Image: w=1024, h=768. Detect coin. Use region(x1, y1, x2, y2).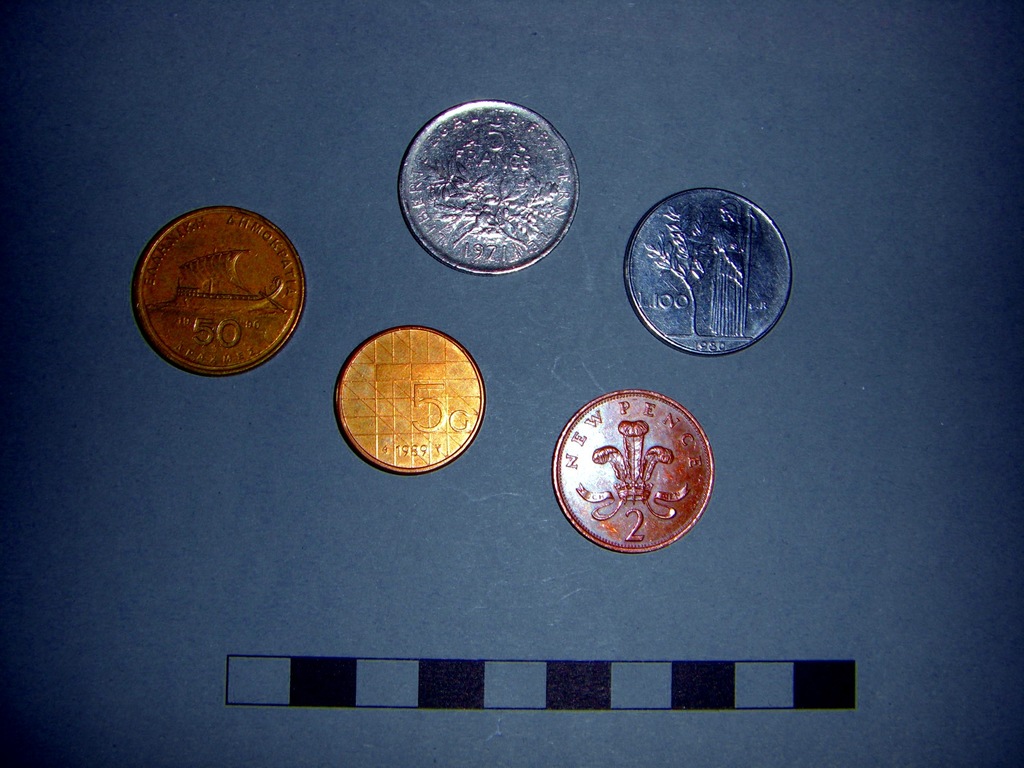
region(131, 198, 306, 376).
